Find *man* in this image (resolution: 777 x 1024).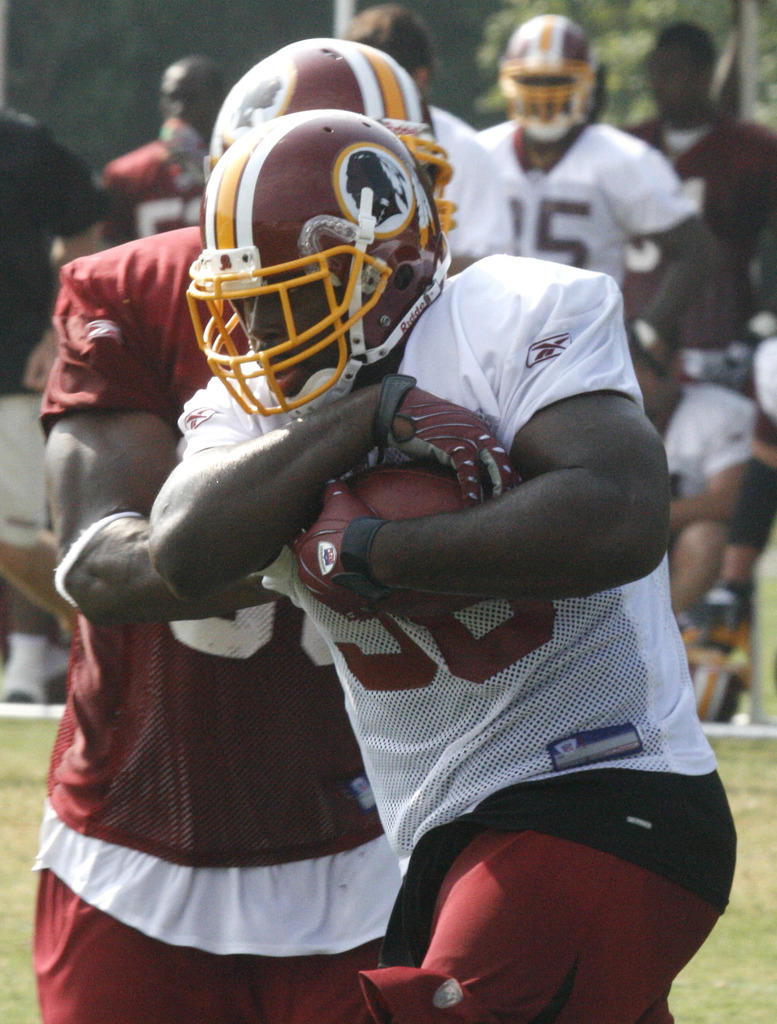
(620,20,776,424).
